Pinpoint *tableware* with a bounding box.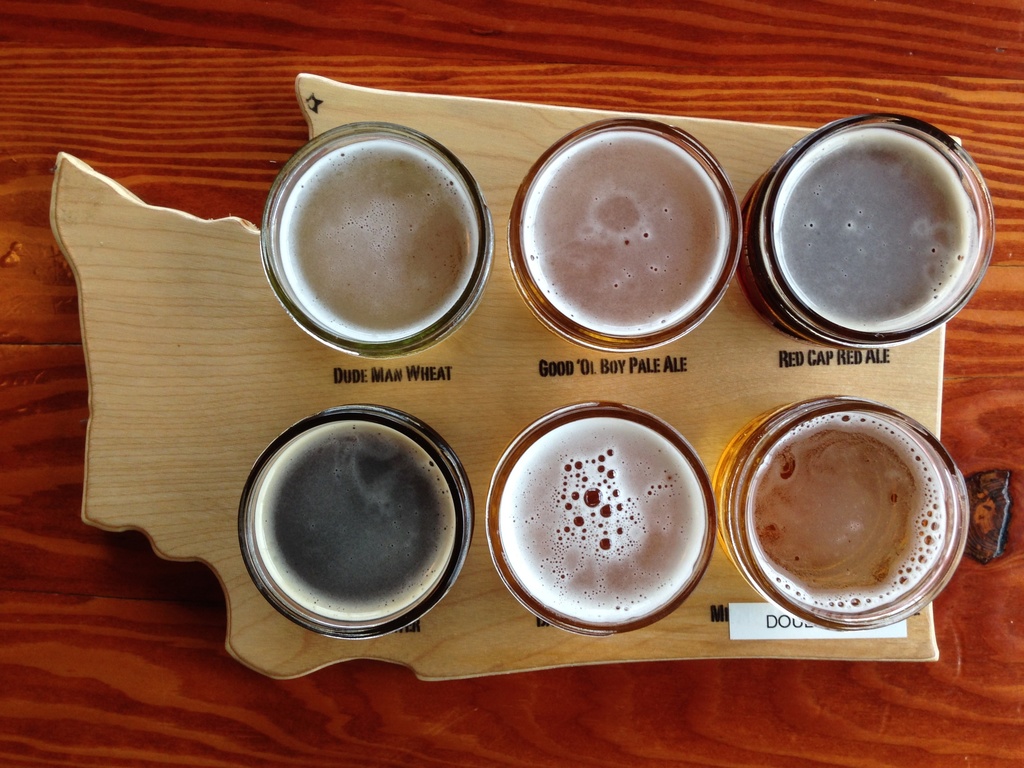
locate(260, 125, 497, 360).
